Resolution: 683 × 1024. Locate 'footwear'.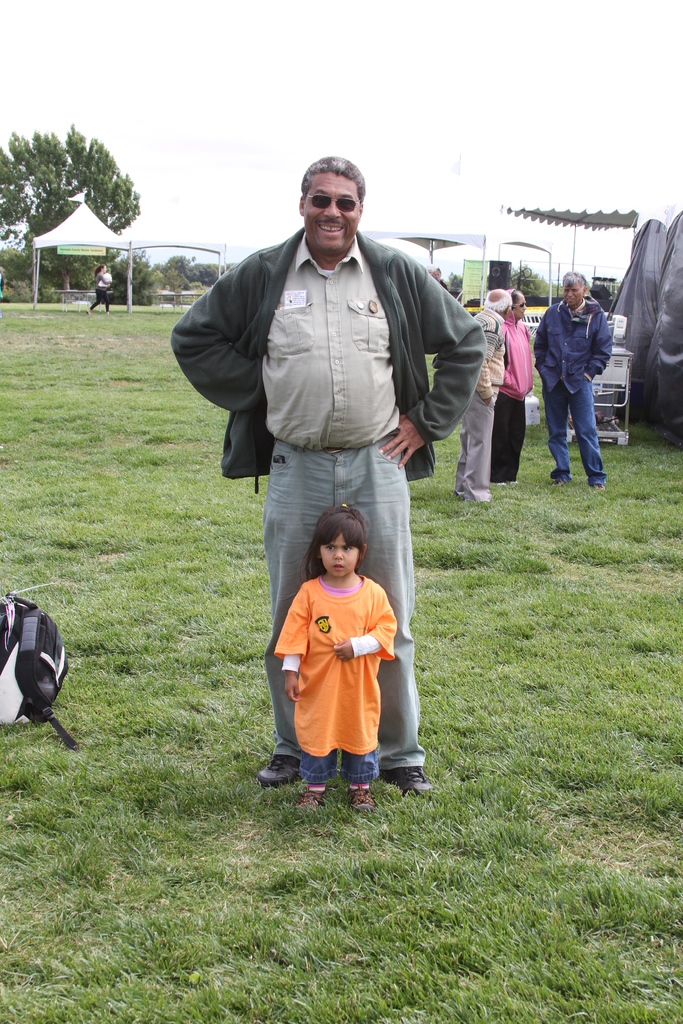
384,760,439,820.
